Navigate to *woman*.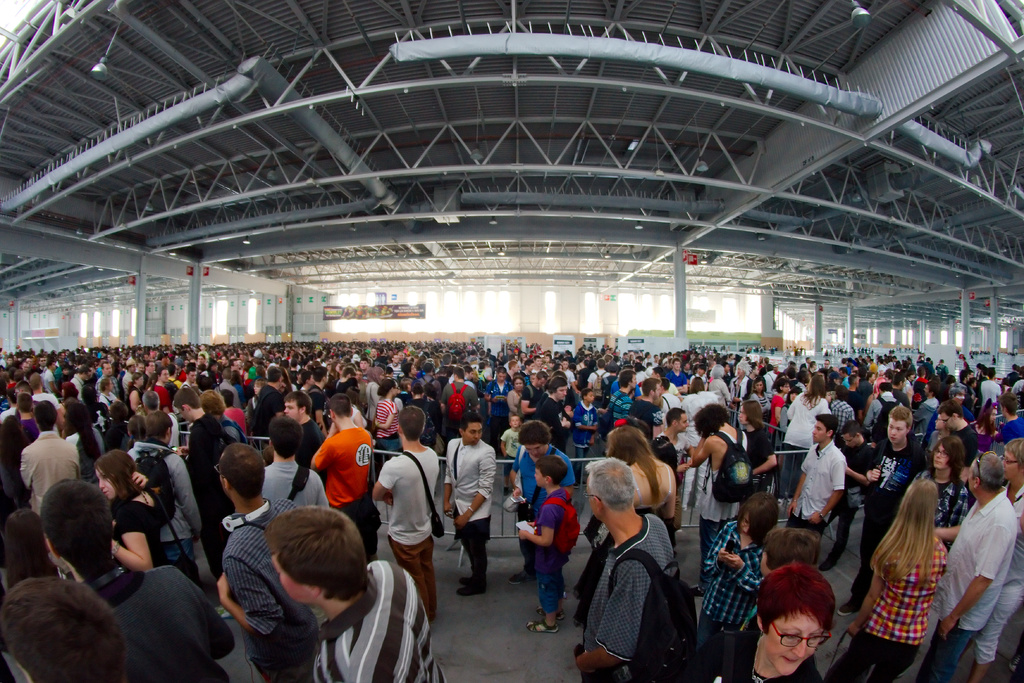
Navigation target: (781,372,832,495).
